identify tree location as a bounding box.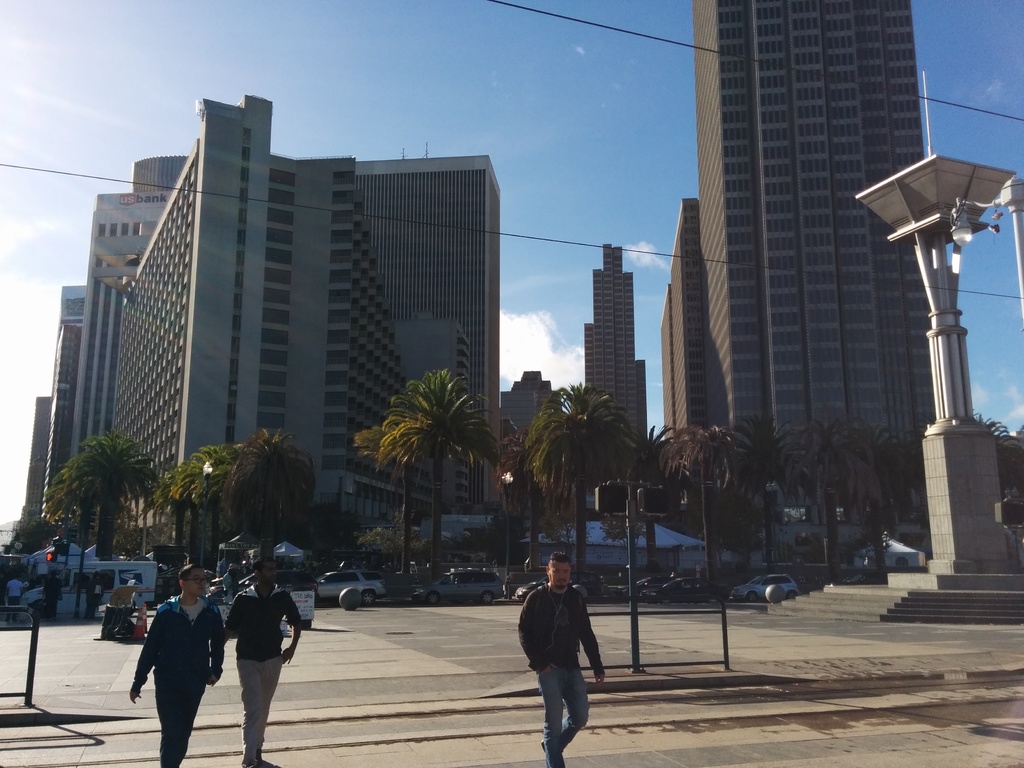
(355, 420, 433, 574).
